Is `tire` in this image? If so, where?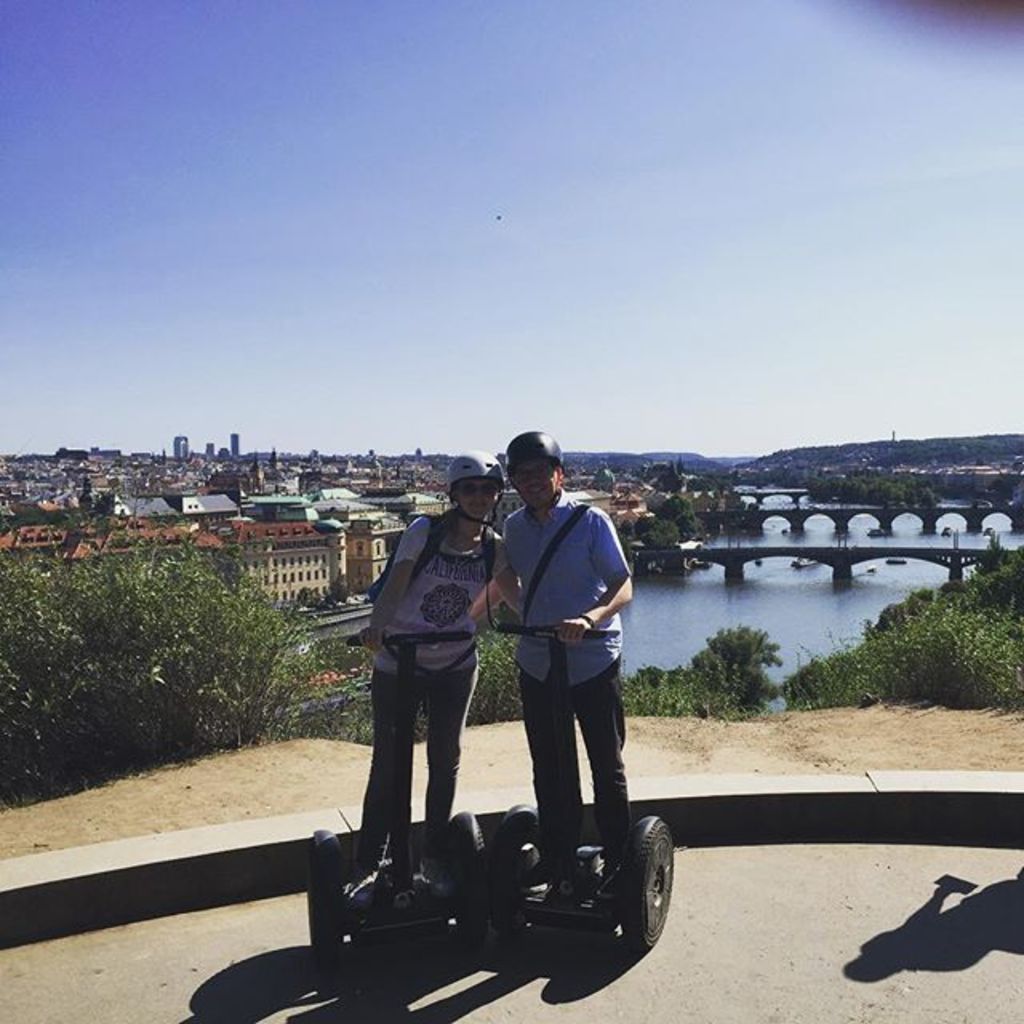
Yes, at crop(491, 826, 539, 938).
